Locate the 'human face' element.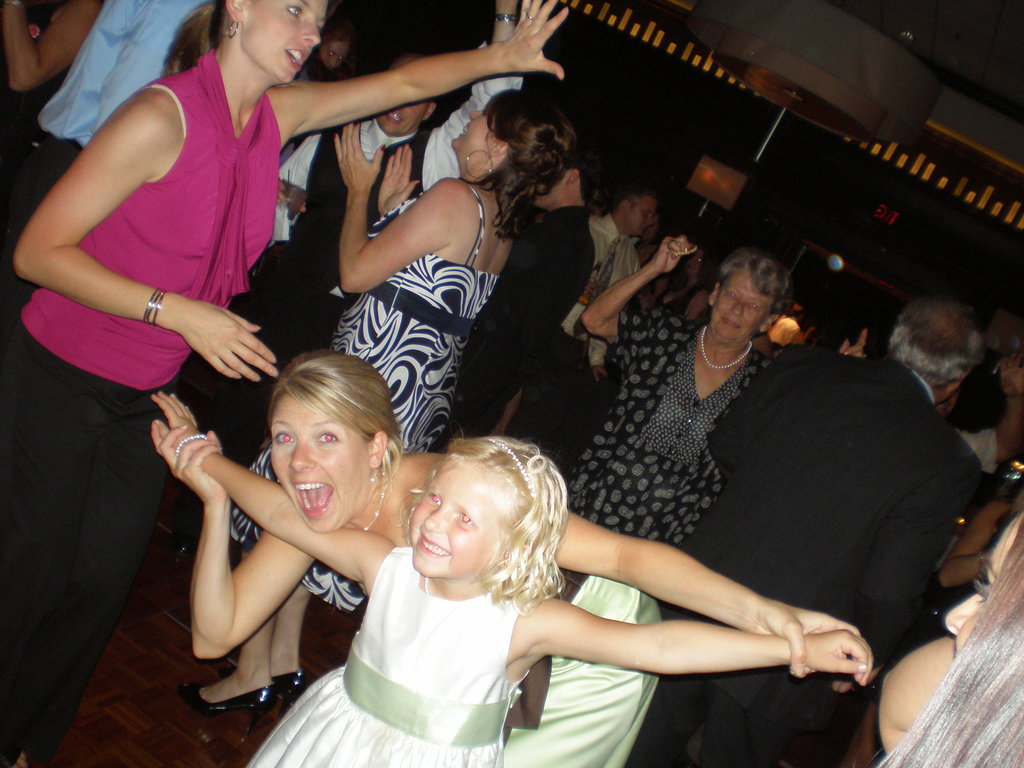
Element bbox: detection(685, 252, 701, 273).
